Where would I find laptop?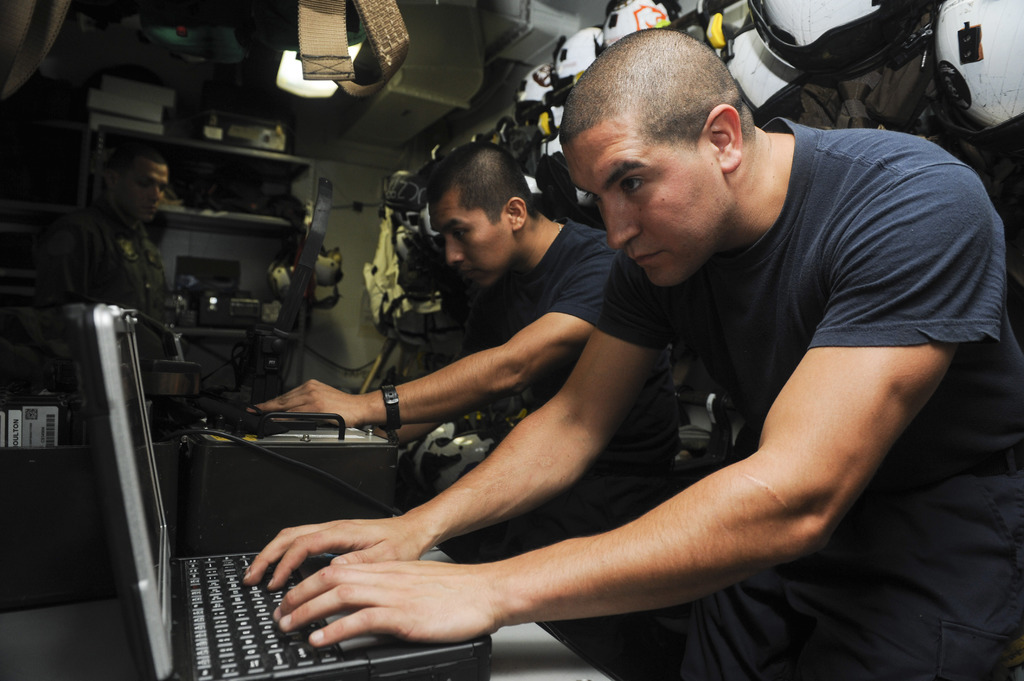
At Rect(63, 357, 432, 668).
